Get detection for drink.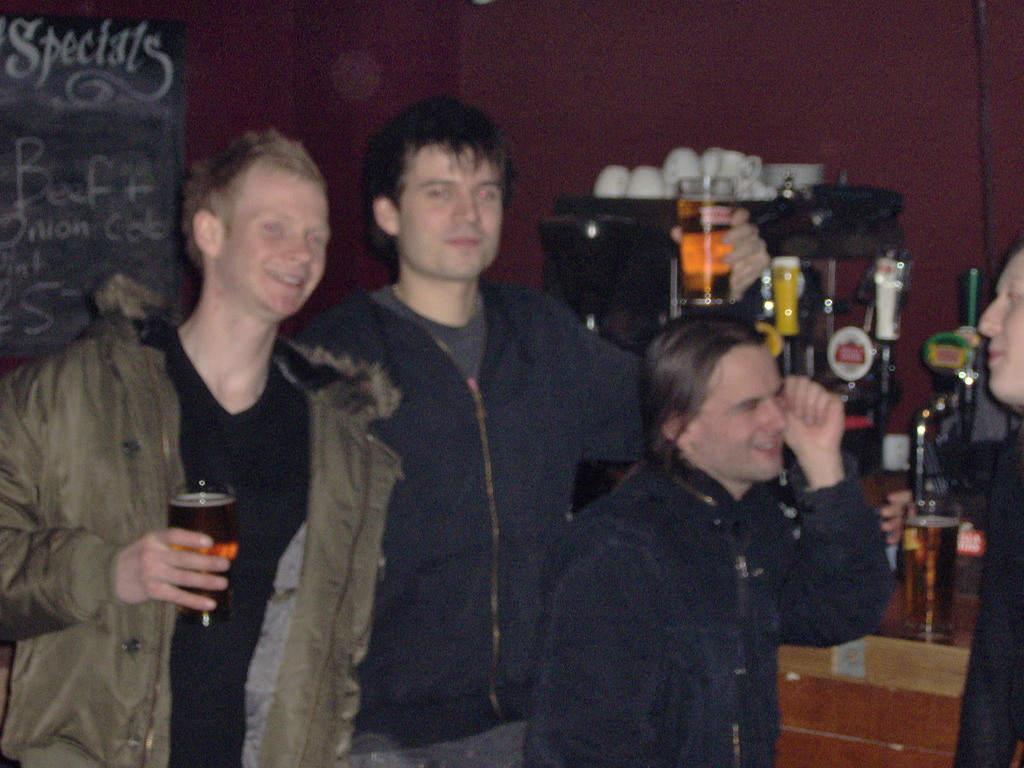
Detection: [x1=140, y1=480, x2=232, y2=605].
